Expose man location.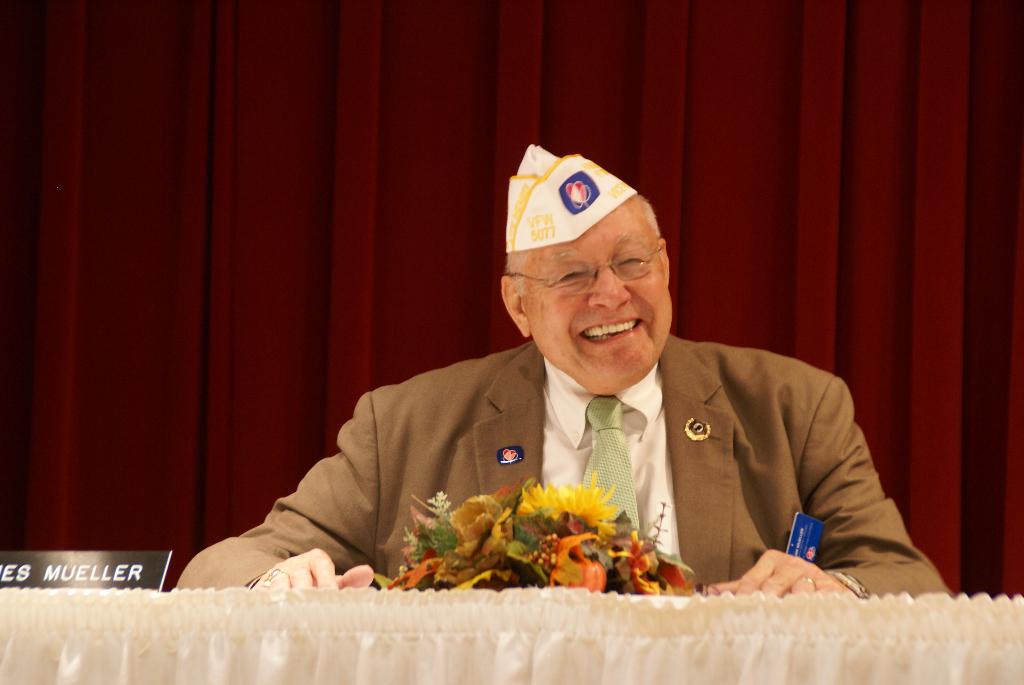
Exposed at (206, 165, 928, 608).
